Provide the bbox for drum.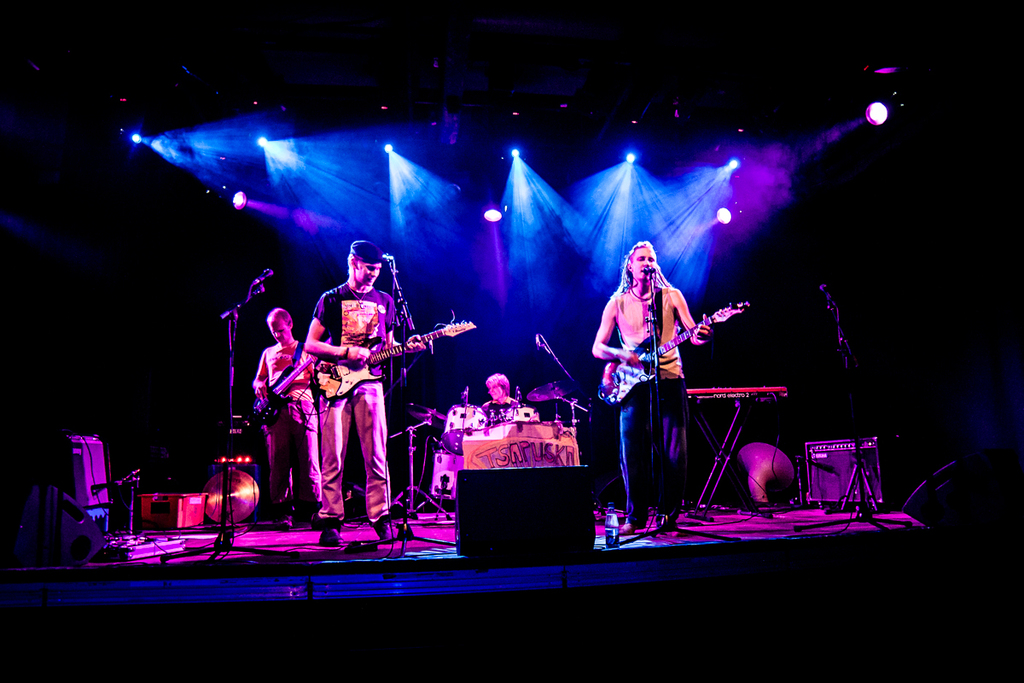
bbox=[429, 453, 463, 499].
